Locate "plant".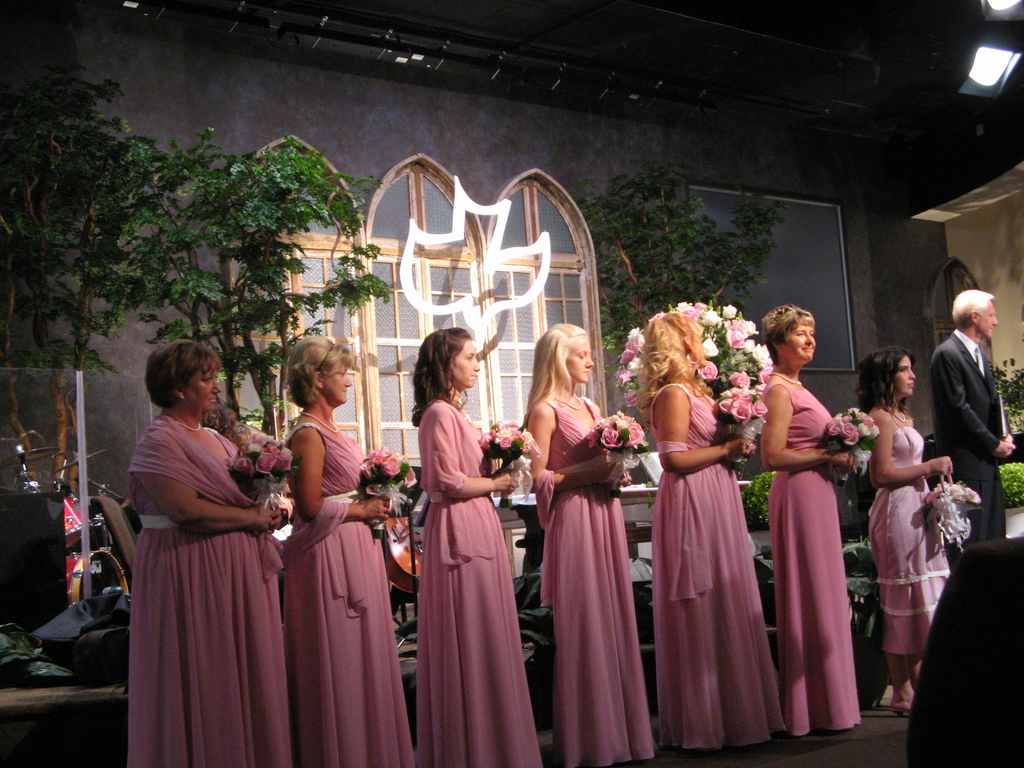
Bounding box: 987:353:1023:435.
